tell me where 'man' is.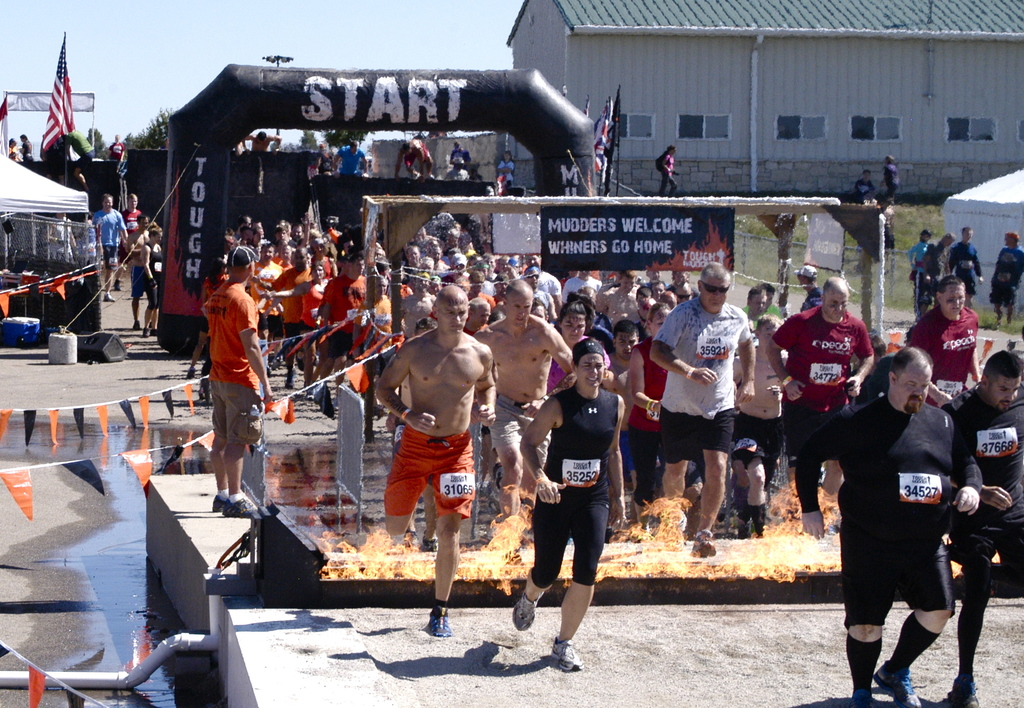
'man' is at bbox=[201, 240, 277, 517].
